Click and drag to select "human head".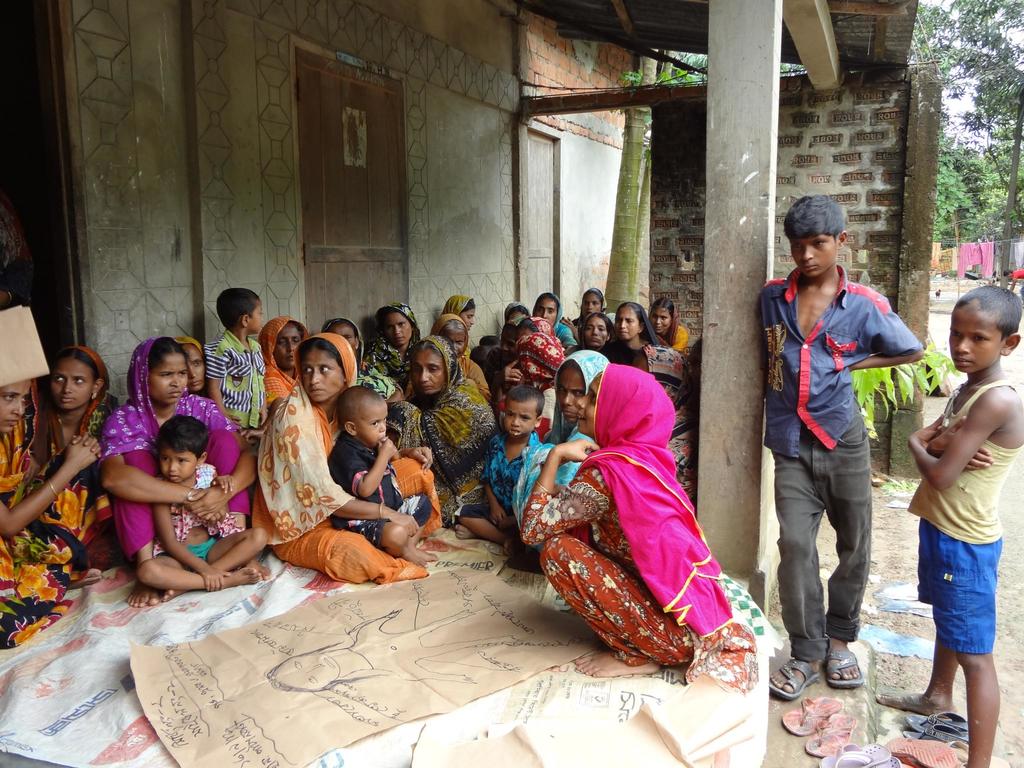
Selection: [337, 383, 388, 443].
